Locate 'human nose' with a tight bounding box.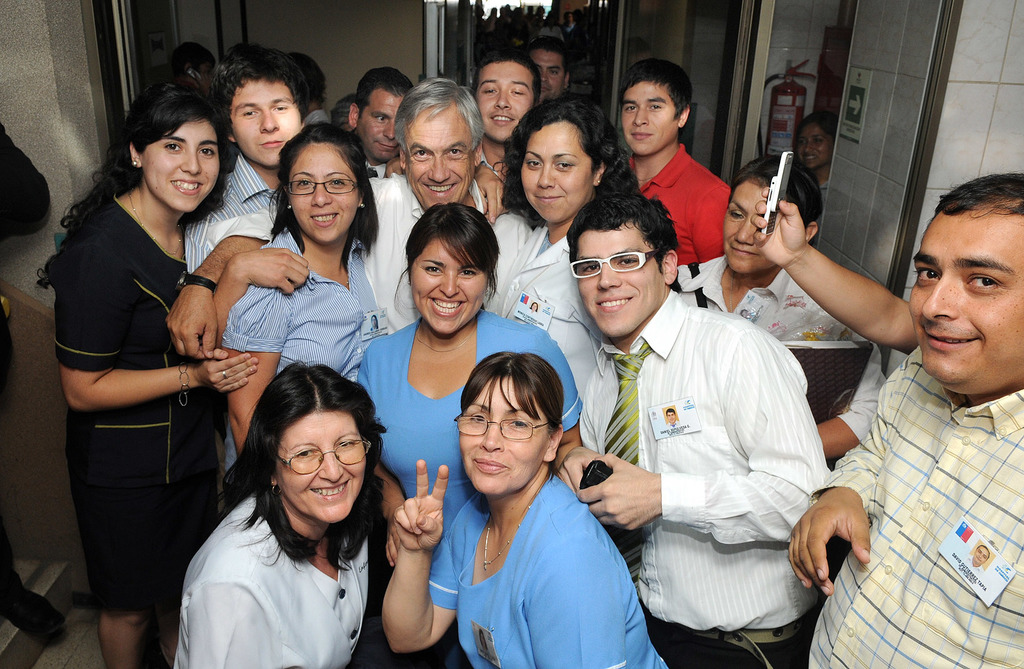
detection(437, 270, 461, 301).
